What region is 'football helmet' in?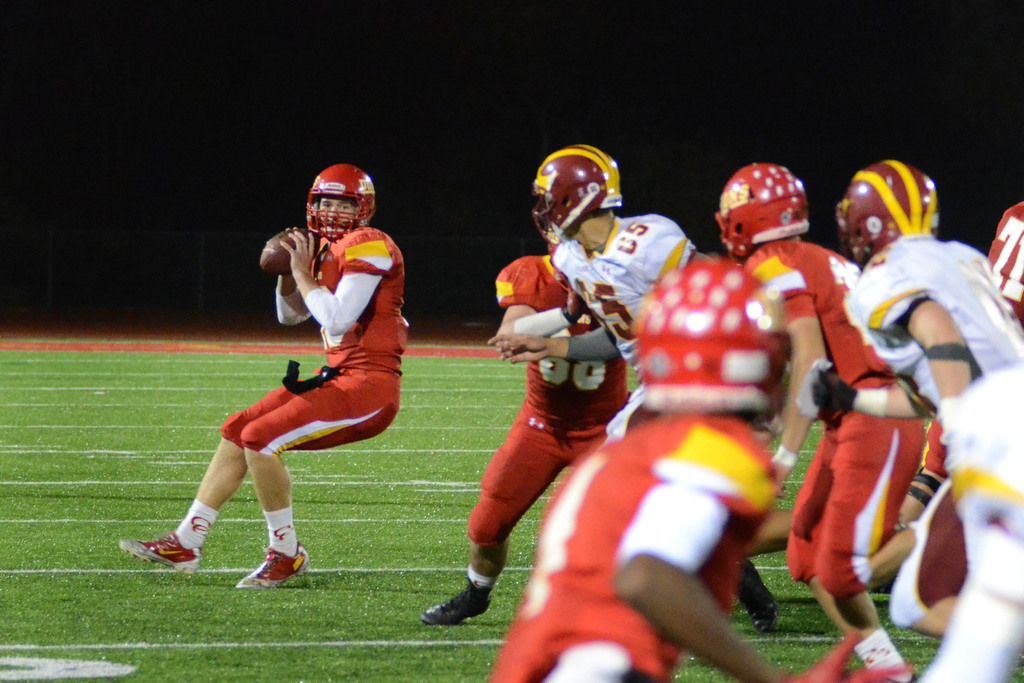
[x1=717, y1=160, x2=824, y2=262].
